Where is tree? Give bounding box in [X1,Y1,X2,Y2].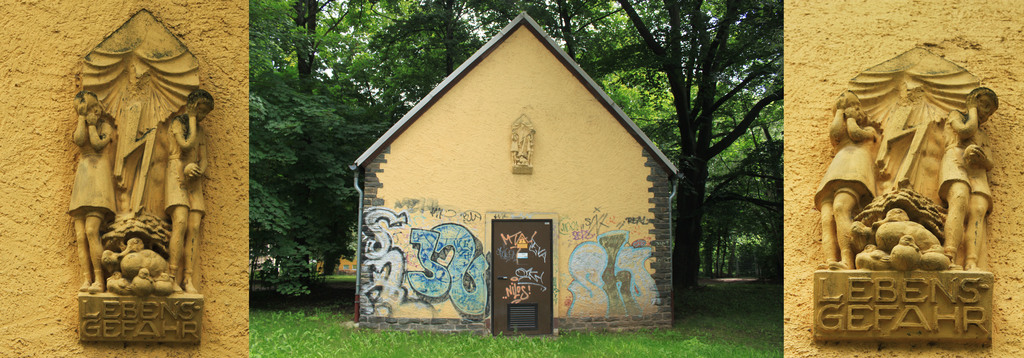
[600,0,787,311].
